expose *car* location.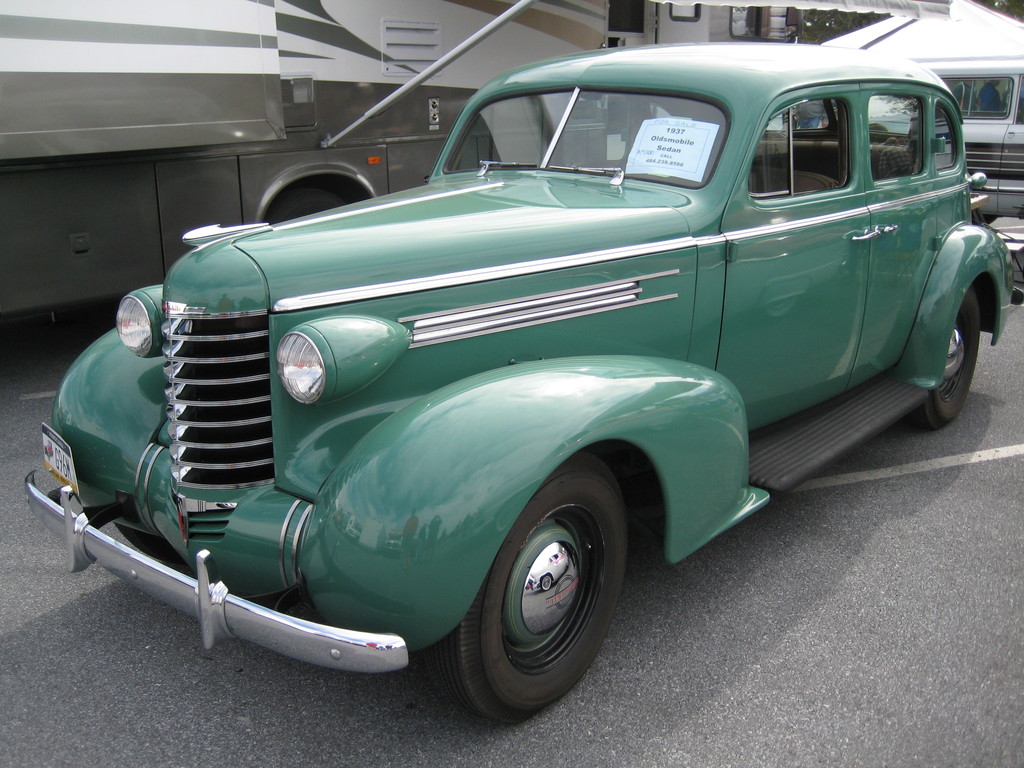
Exposed at {"left": 22, "top": 42, "right": 1014, "bottom": 732}.
